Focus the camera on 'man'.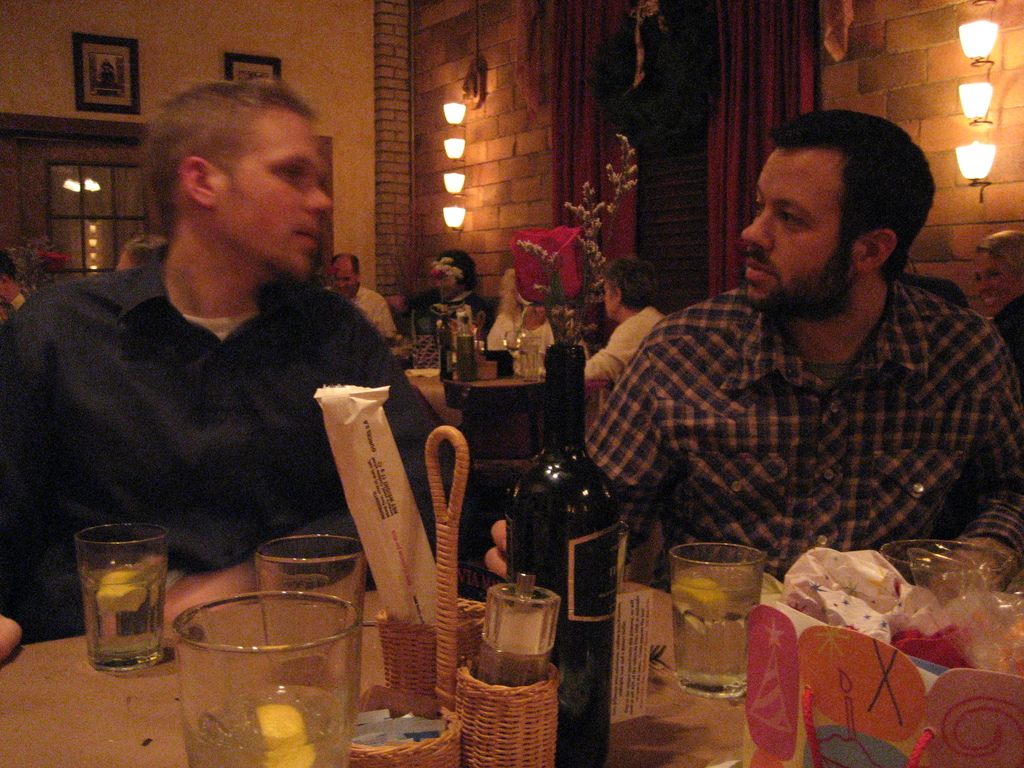
Focus region: left=323, top=252, right=408, bottom=348.
